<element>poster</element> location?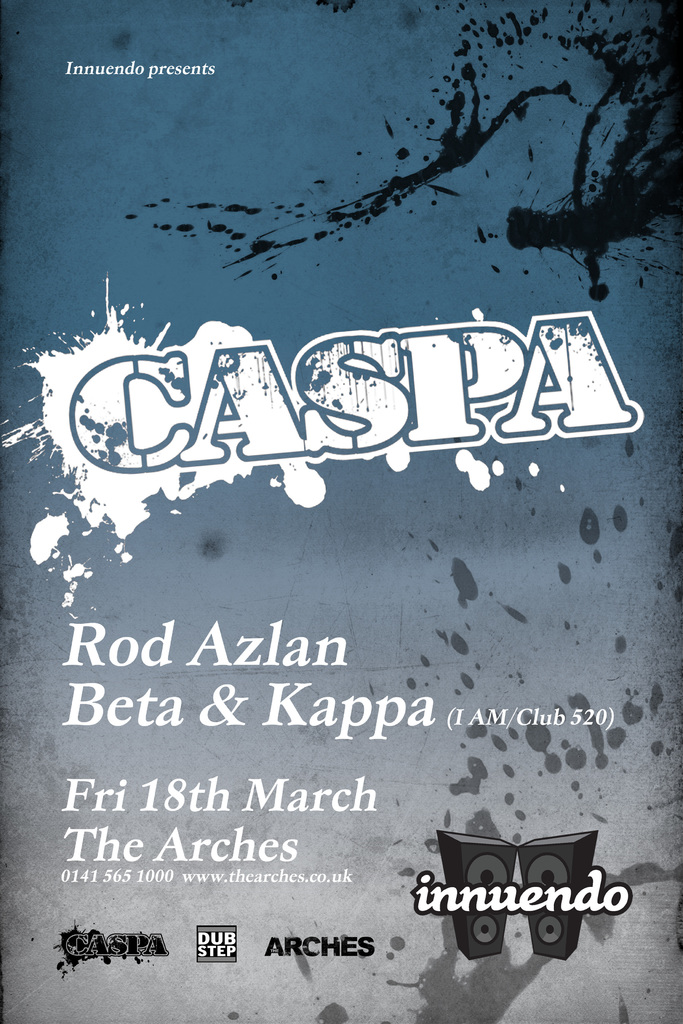
<bbox>0, 1, 682, 1023</bbox>
